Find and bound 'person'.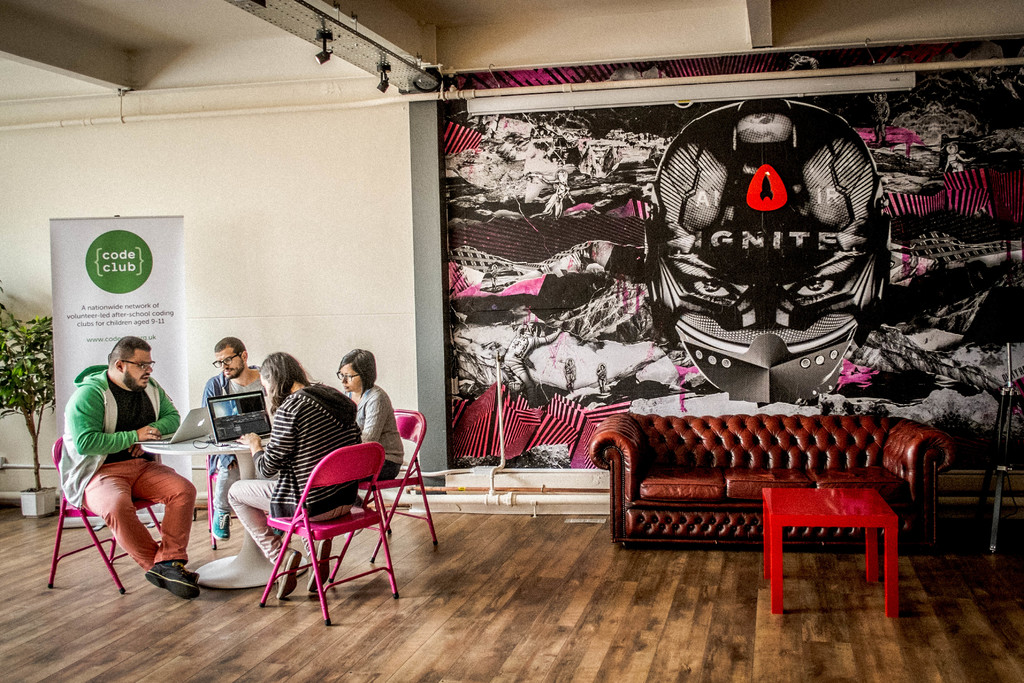
Bound: x1=333, y1=348, x2=411, y2=486.
